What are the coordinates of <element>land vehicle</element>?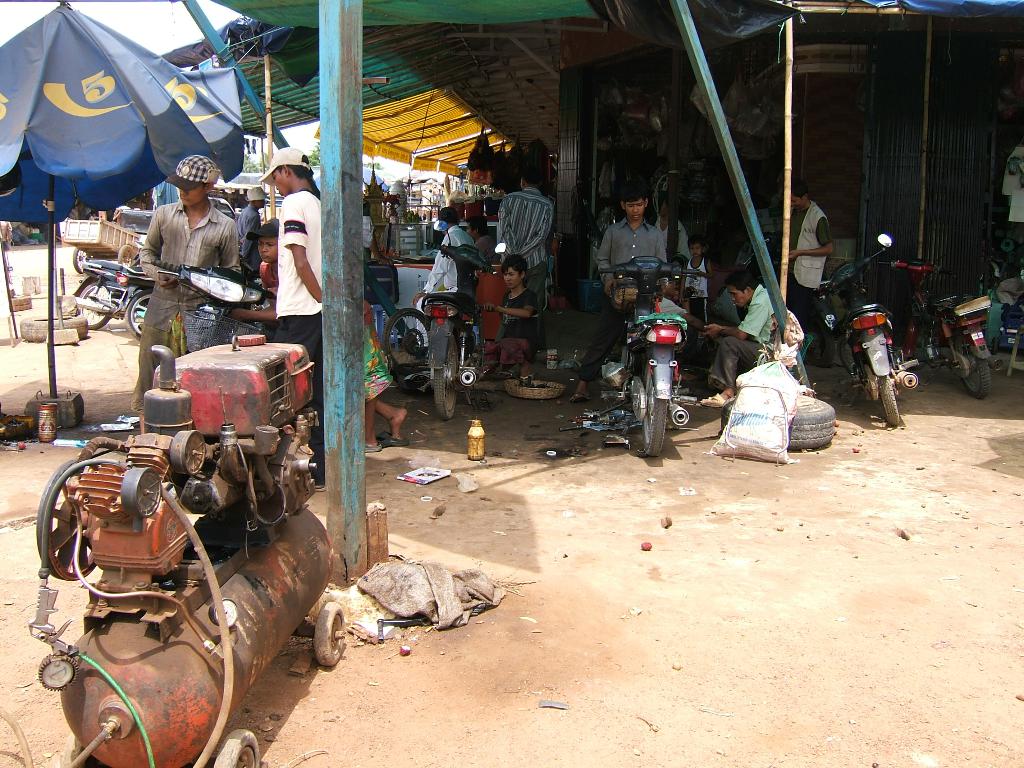
[57, 209, 147, 271].
